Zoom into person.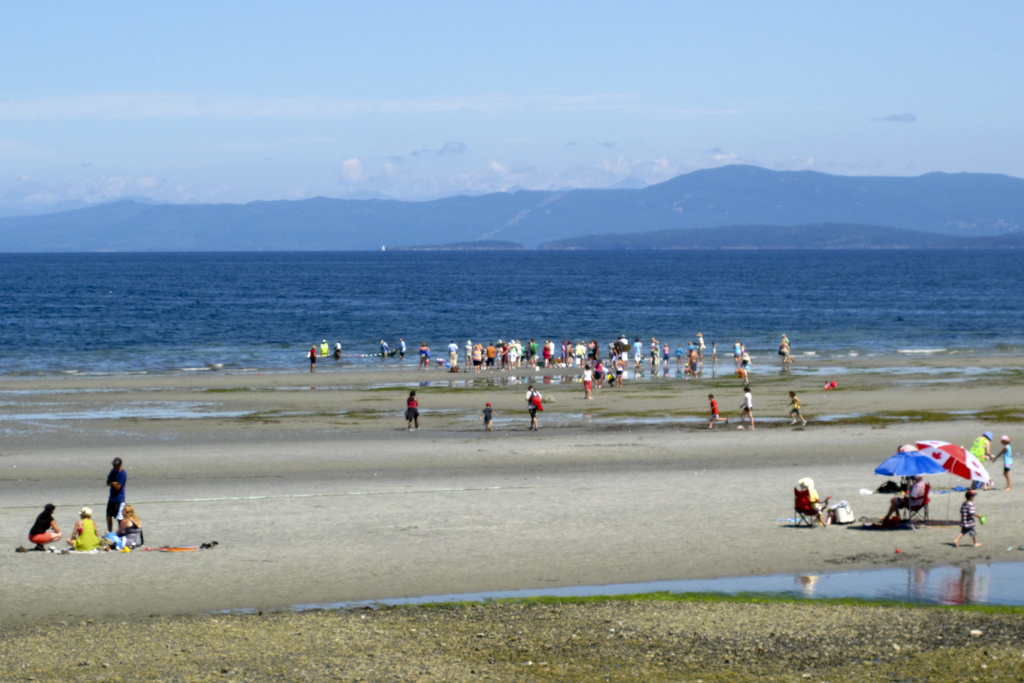
Zoom target: (left=777, top=332, right=793, bottom=354).
